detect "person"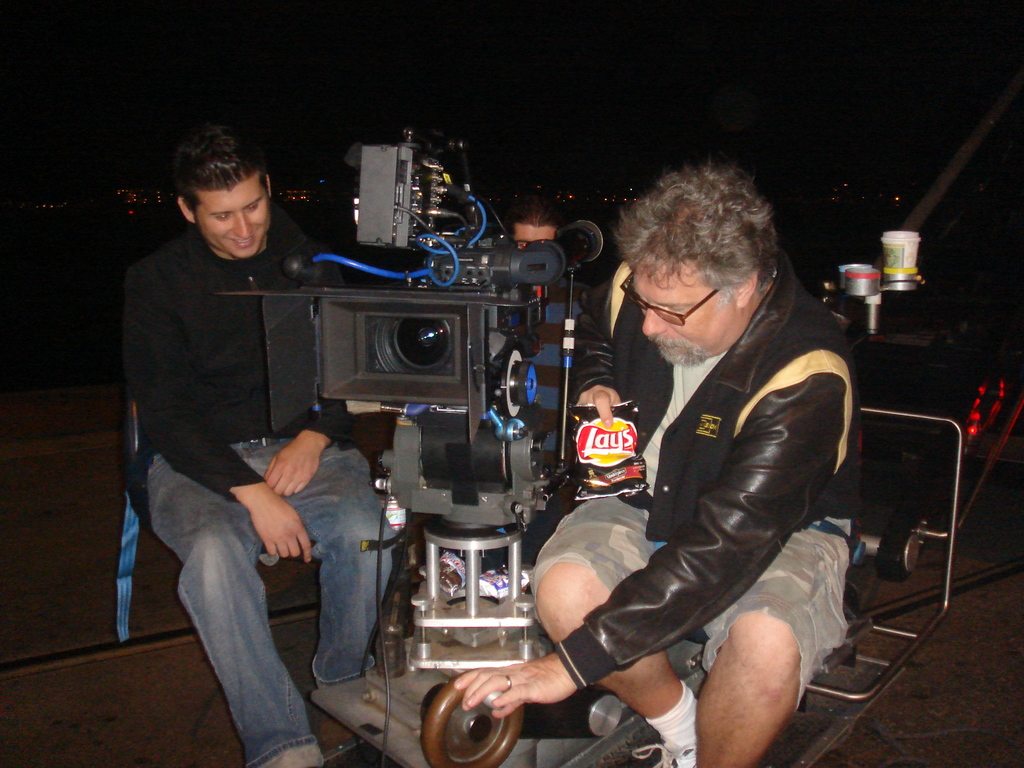
region(114, 121, 404, 767)
